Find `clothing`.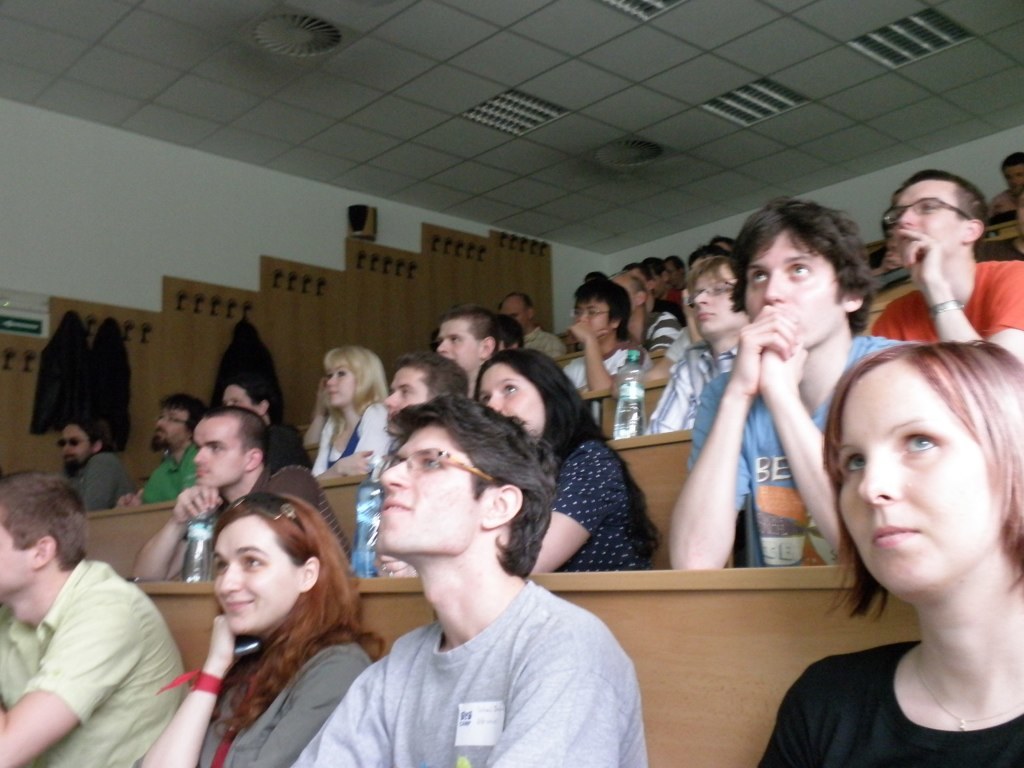
{"x1": 315, "y1": 397, "x2": 387, "y2": 476}.
